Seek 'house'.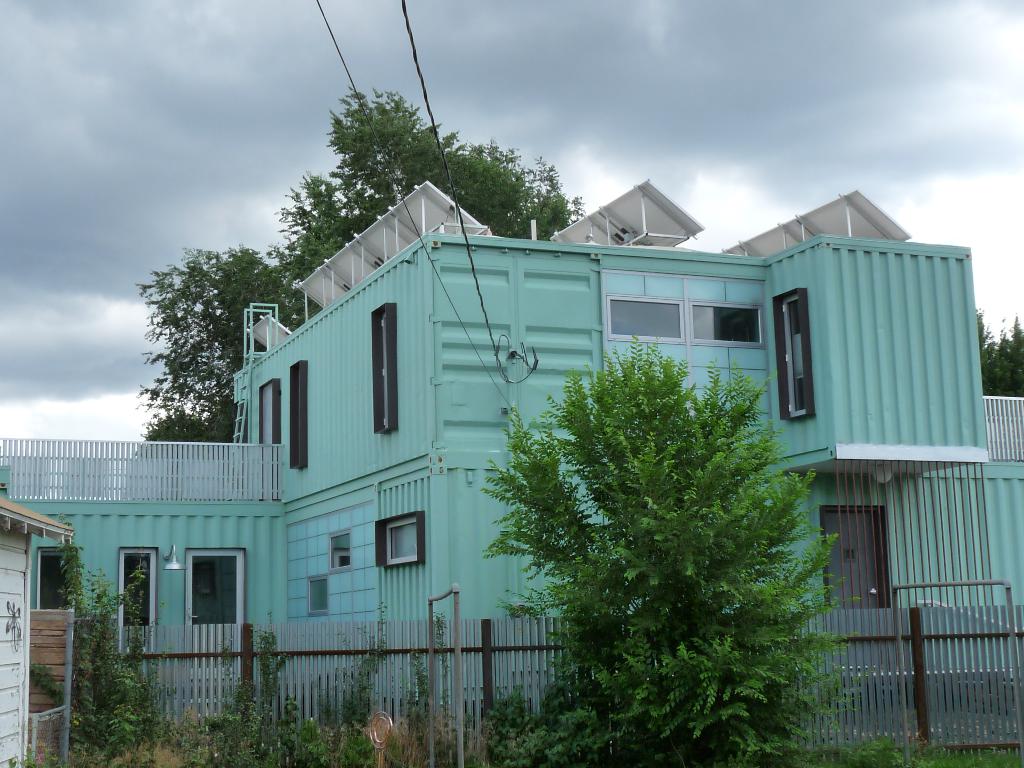
region(0, 492, 79, 767).
